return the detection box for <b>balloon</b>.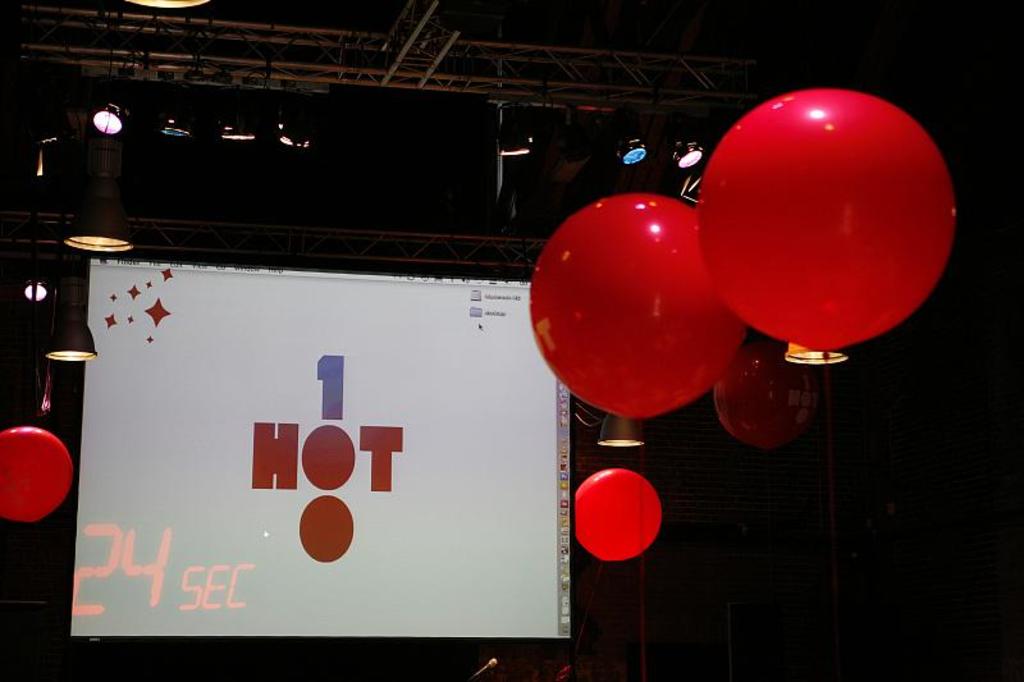
<box>530,192,746,421</box>.
